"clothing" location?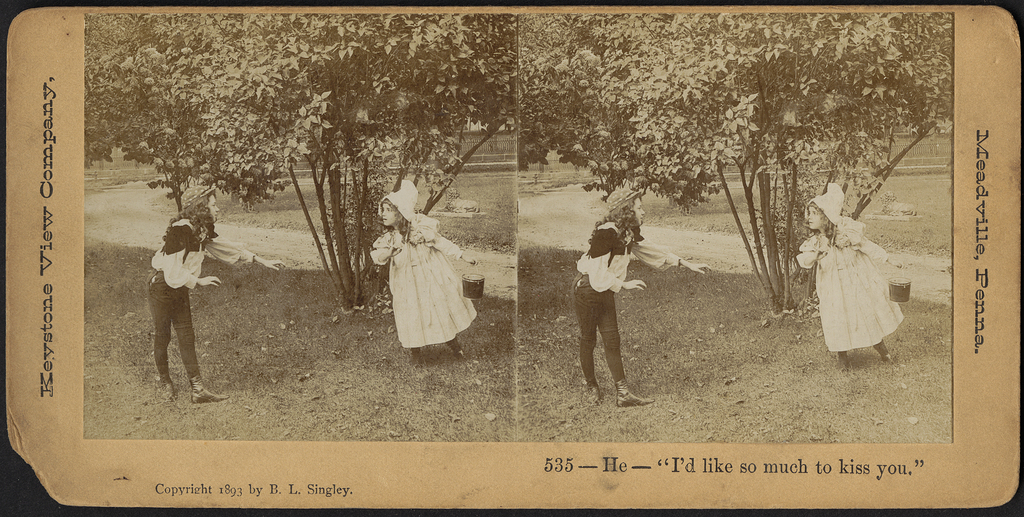
region(130, 211, 205, 386)
